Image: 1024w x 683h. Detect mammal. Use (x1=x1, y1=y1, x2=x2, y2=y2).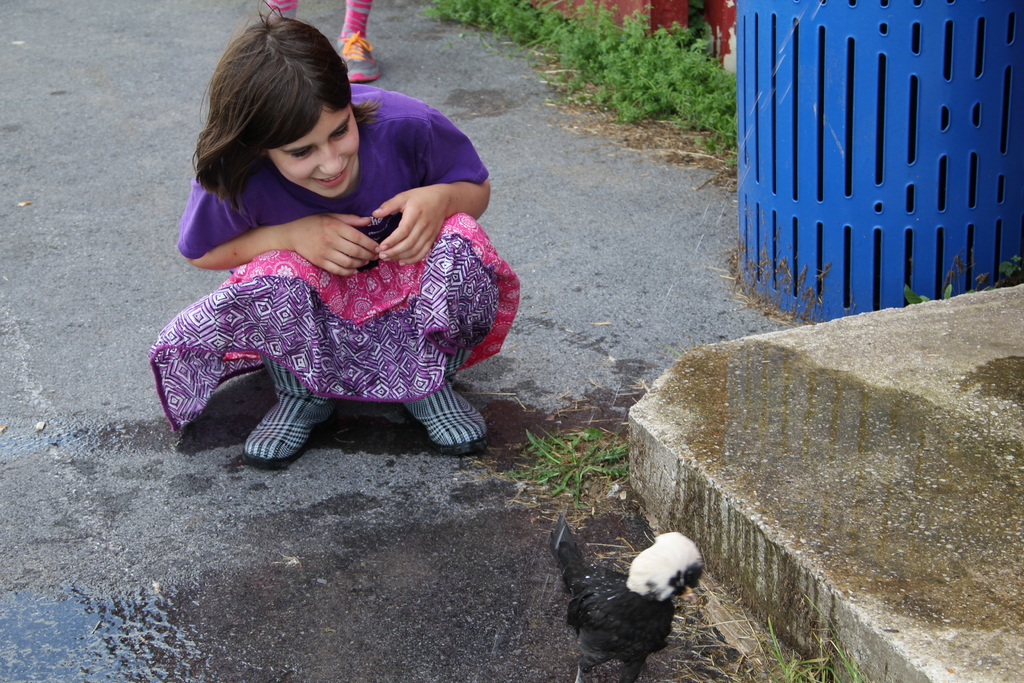
(x1=553, y1=518, x2=719, y2=644).
